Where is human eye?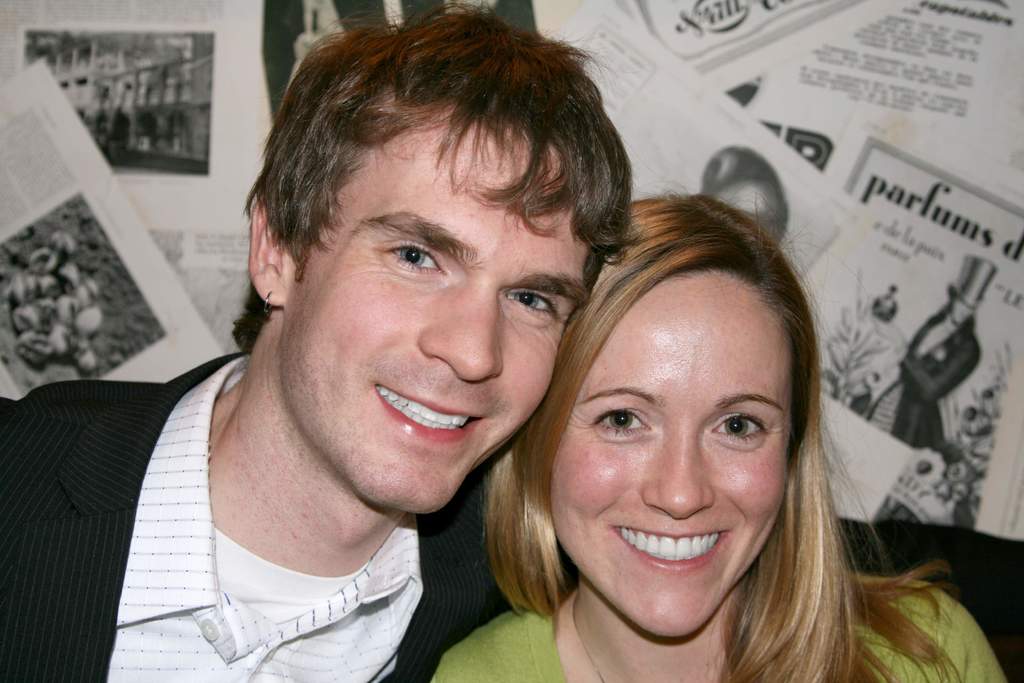
box(588, 406, 652, 436).
